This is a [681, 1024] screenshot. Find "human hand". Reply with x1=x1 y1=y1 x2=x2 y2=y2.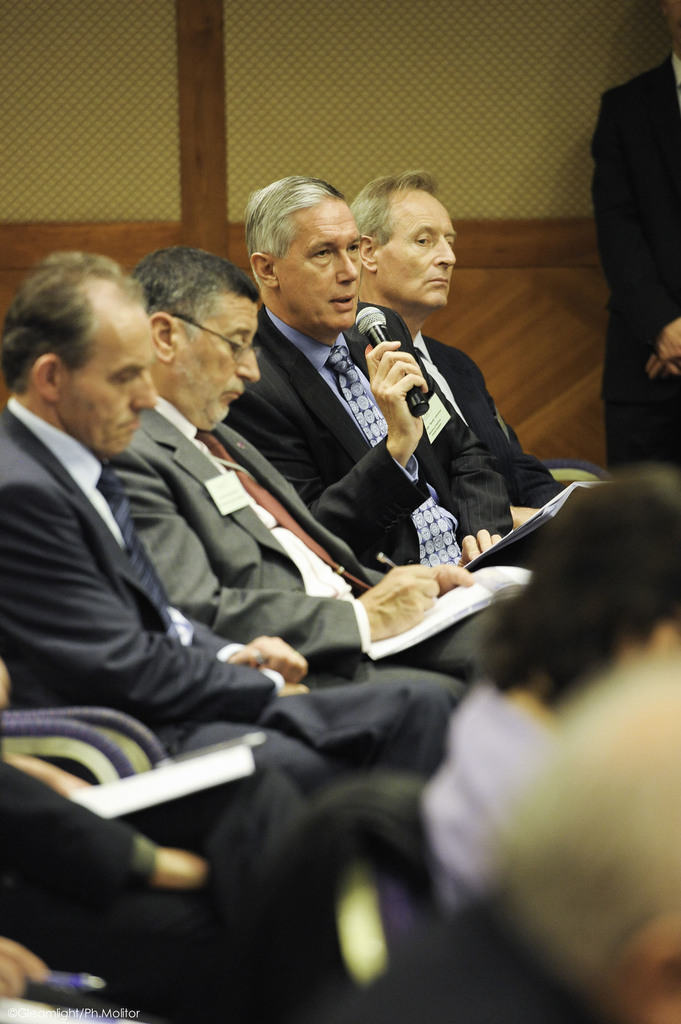
x1=431 y1=559 x2=476 y2=591.
